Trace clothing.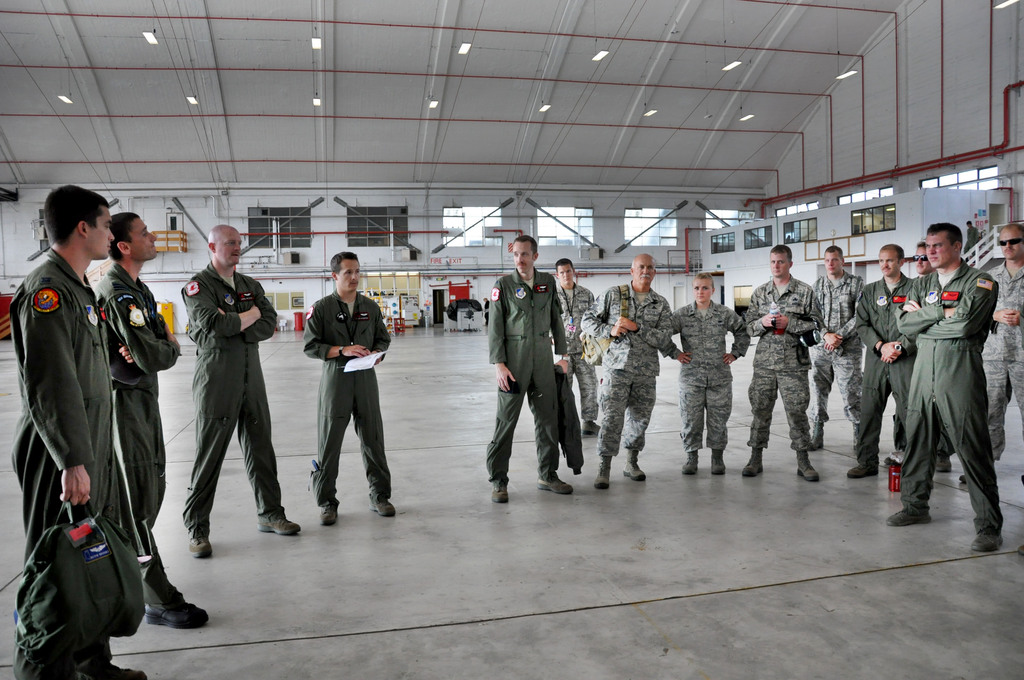
Traced to bbox=(11, 245, 129, 679).
